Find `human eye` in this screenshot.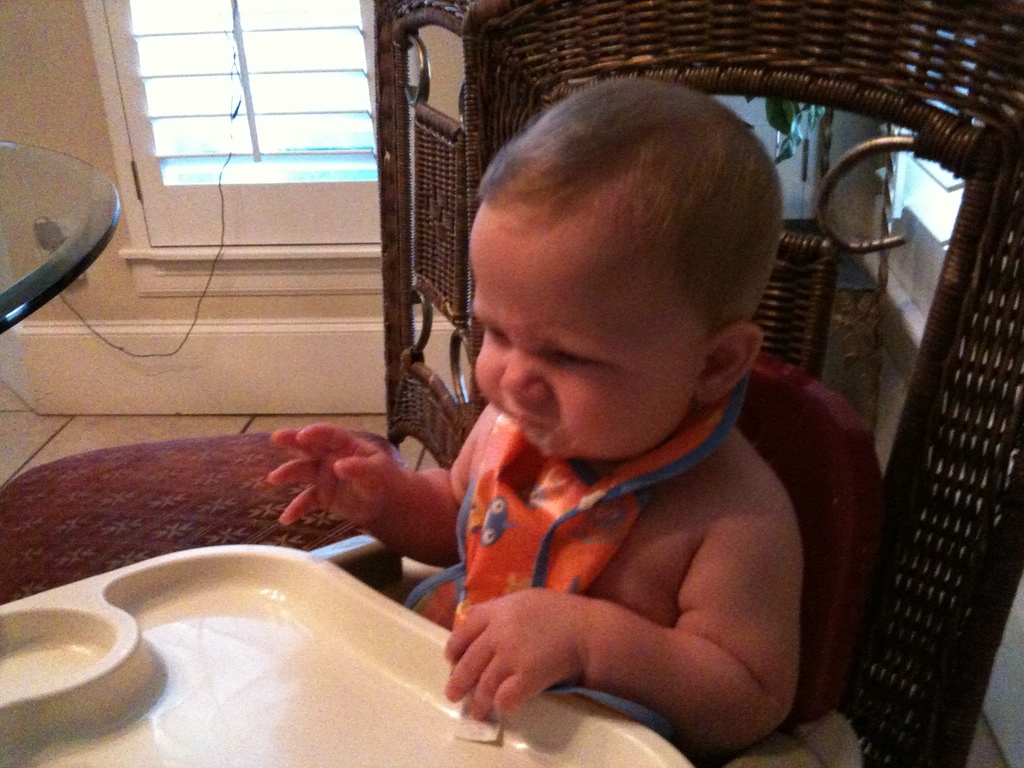
The bounding box for `human eye` is [477,324,509,344].
